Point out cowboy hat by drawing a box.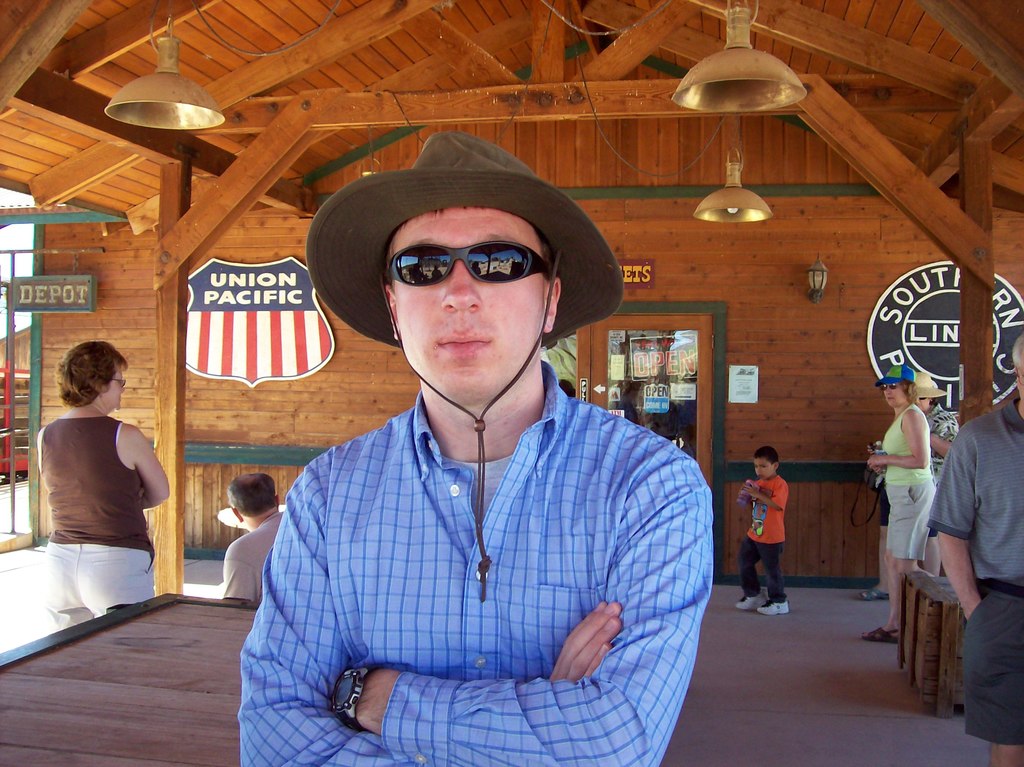
(870,362,922,386).
